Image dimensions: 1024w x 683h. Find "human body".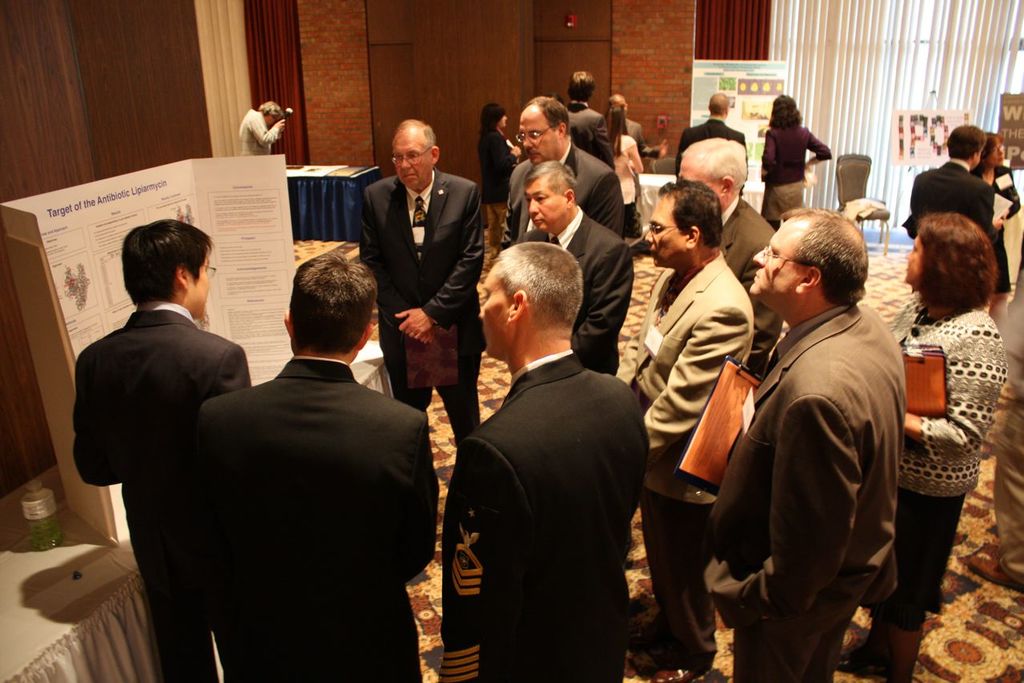
906/123/994/232.
